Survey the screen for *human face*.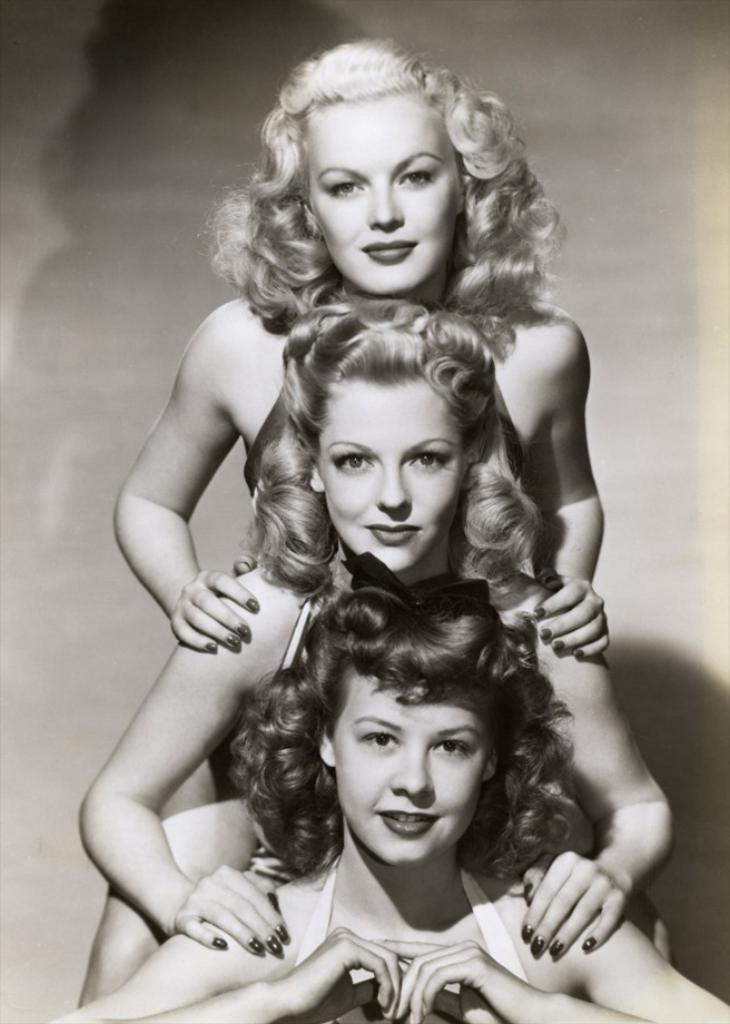
Survey found: x1=309 y1=87 x2=456 y2=301.
